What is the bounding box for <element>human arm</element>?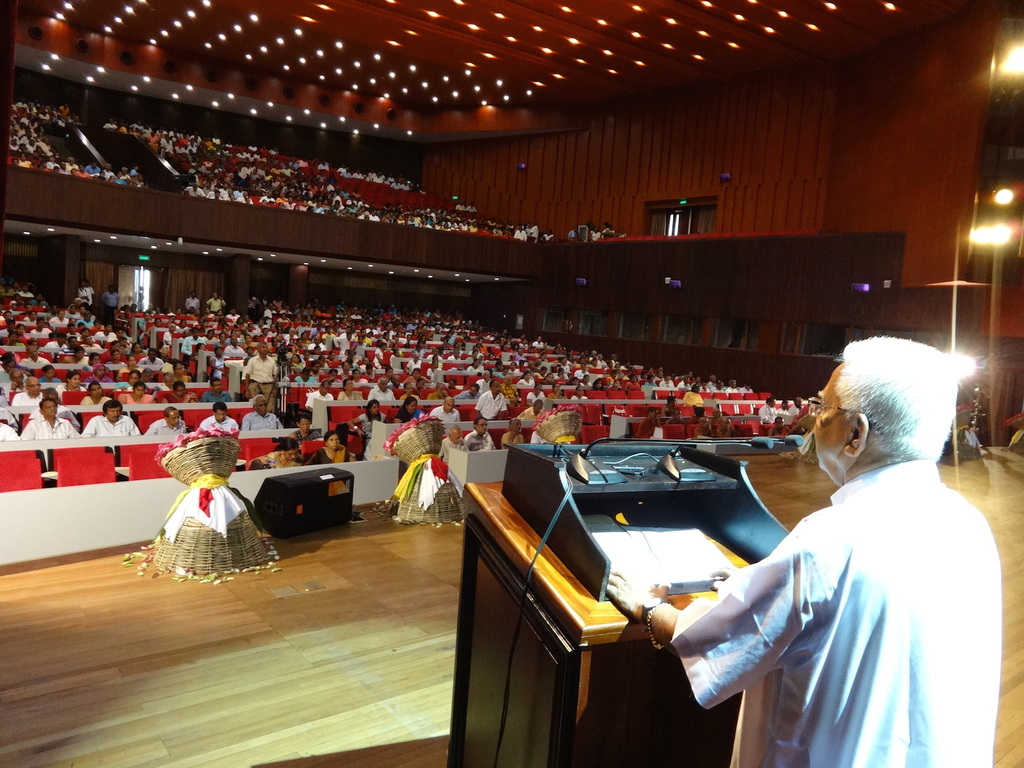
(left=500, top=433, right=514, bottom=449).
